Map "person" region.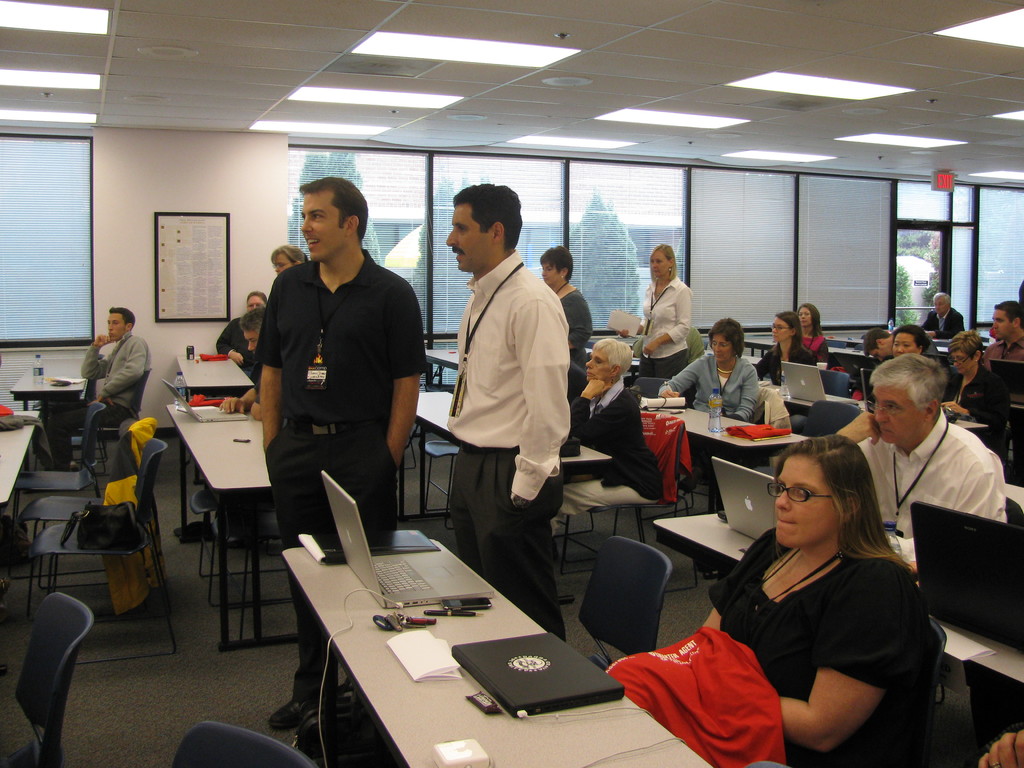
Mapped to [540,243,594,375].
